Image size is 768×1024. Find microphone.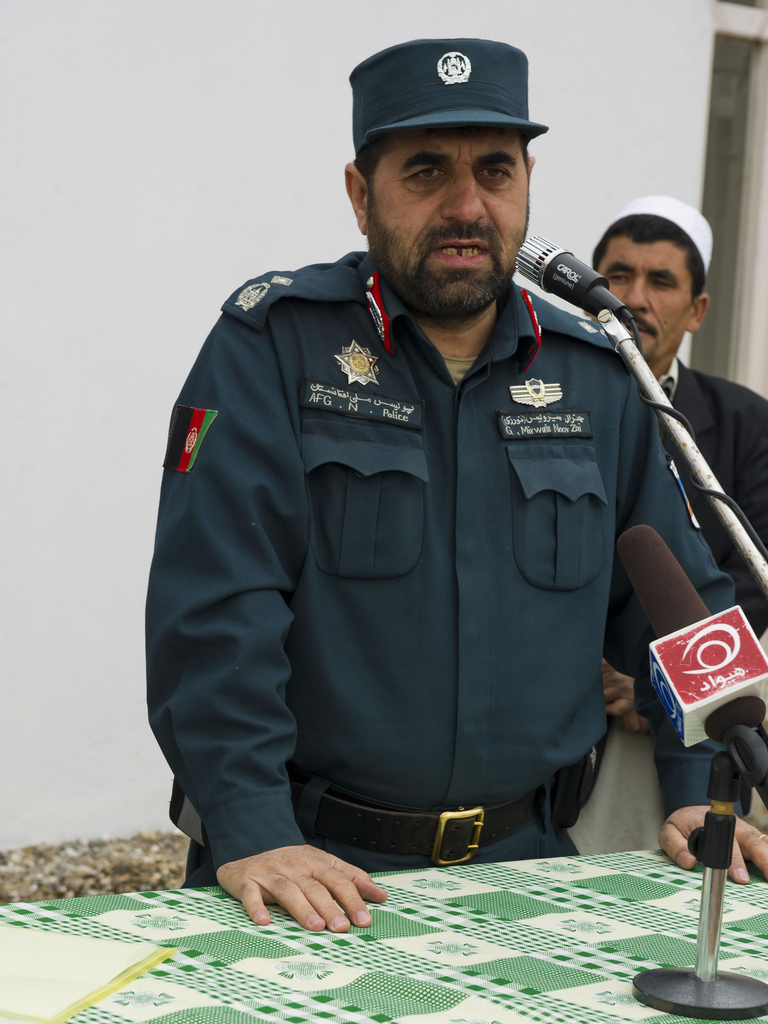
[x1=614, y1=527, x2=767, y2=815].
